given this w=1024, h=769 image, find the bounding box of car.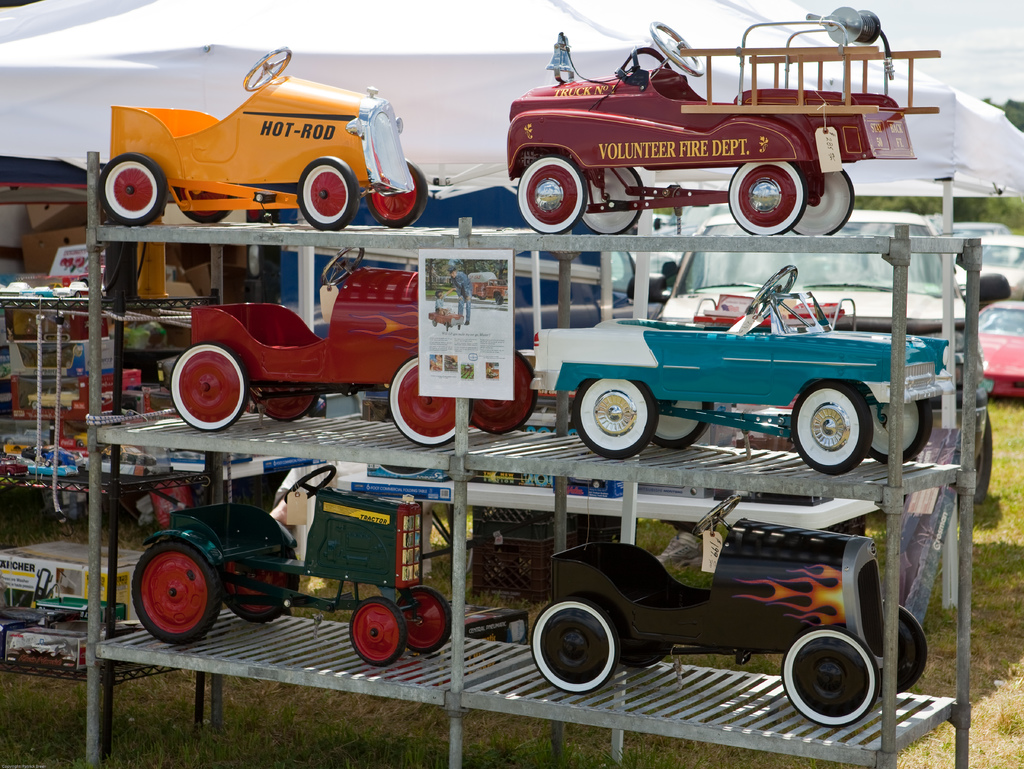
972/304/1023/401.
